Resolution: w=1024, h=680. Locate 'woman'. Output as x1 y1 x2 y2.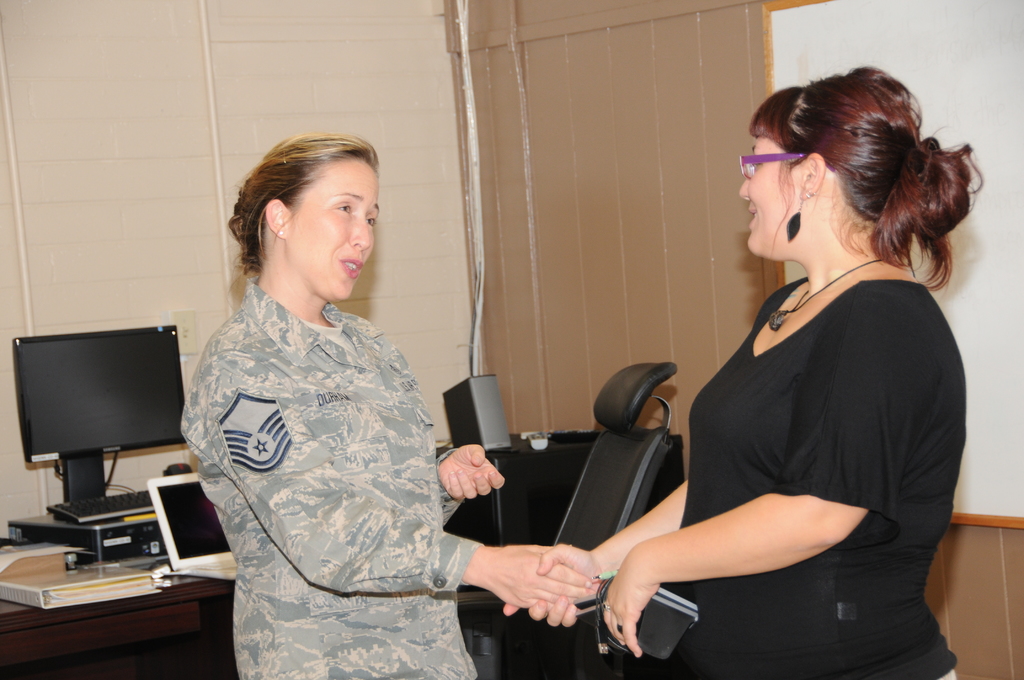
184 113 476 679.
